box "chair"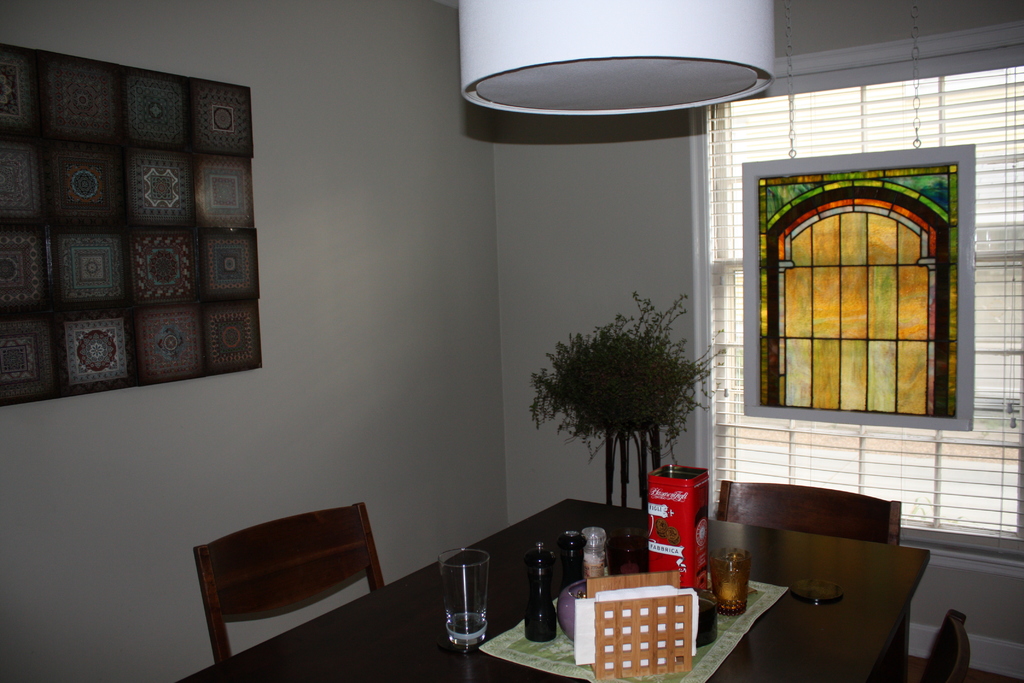
detection(167, 495, 420, 666)
